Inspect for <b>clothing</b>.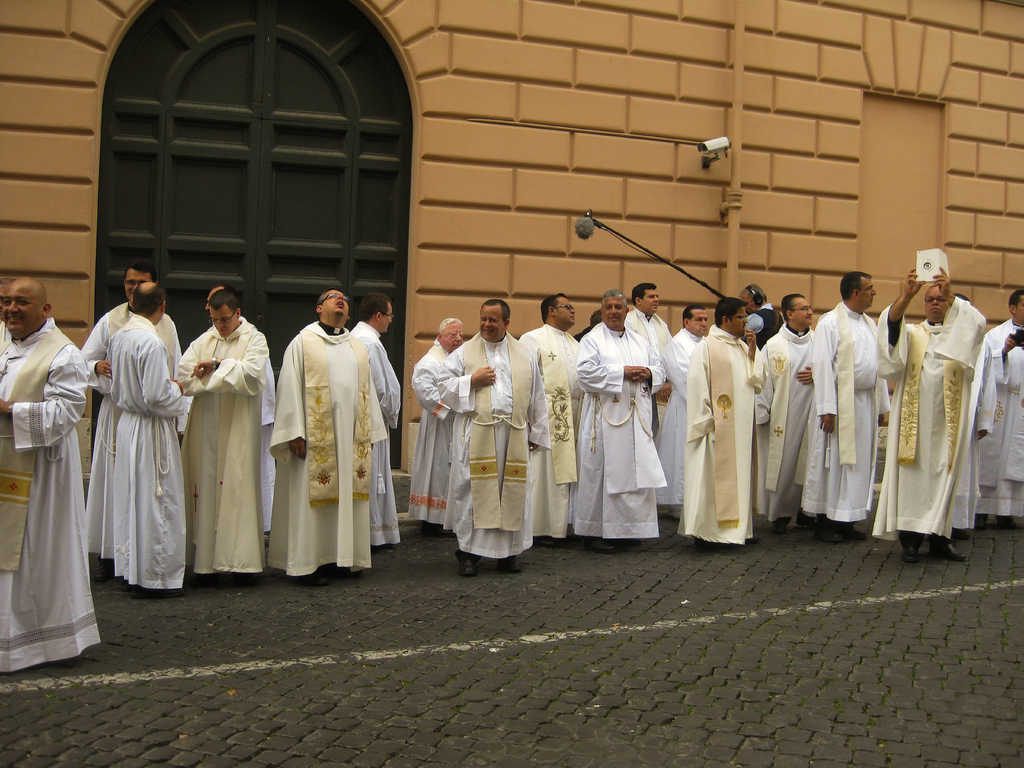
Inspection: <box>348,310,403,555</box>.
